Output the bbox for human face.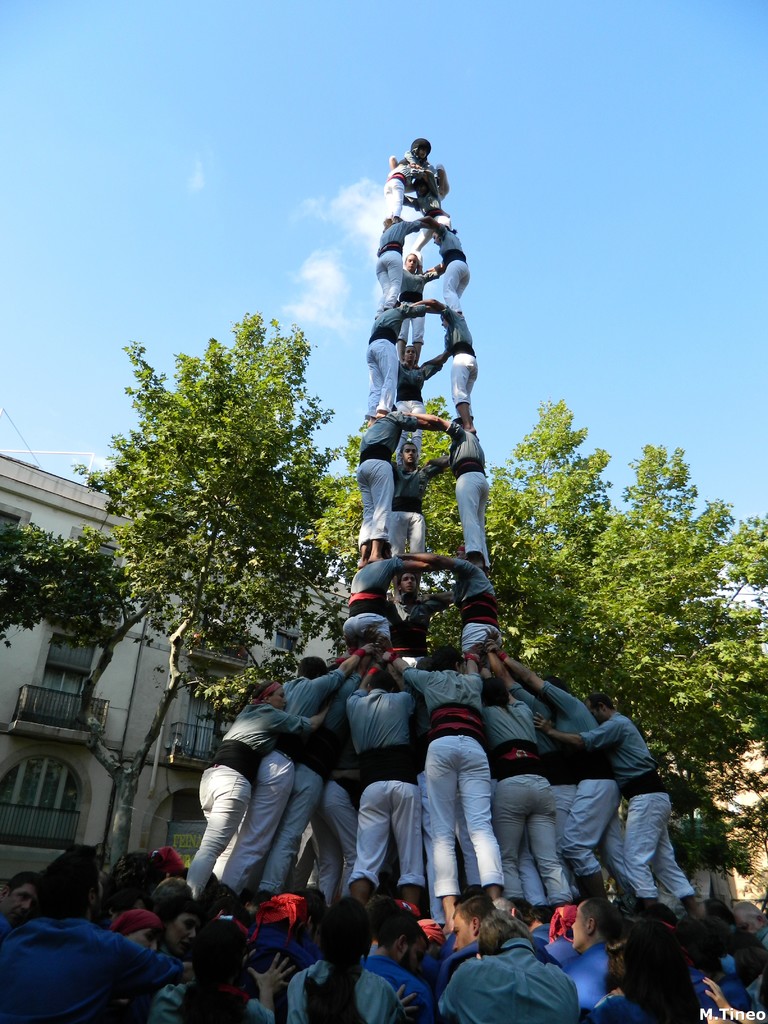
bbox(14, 882, 37, 919).
